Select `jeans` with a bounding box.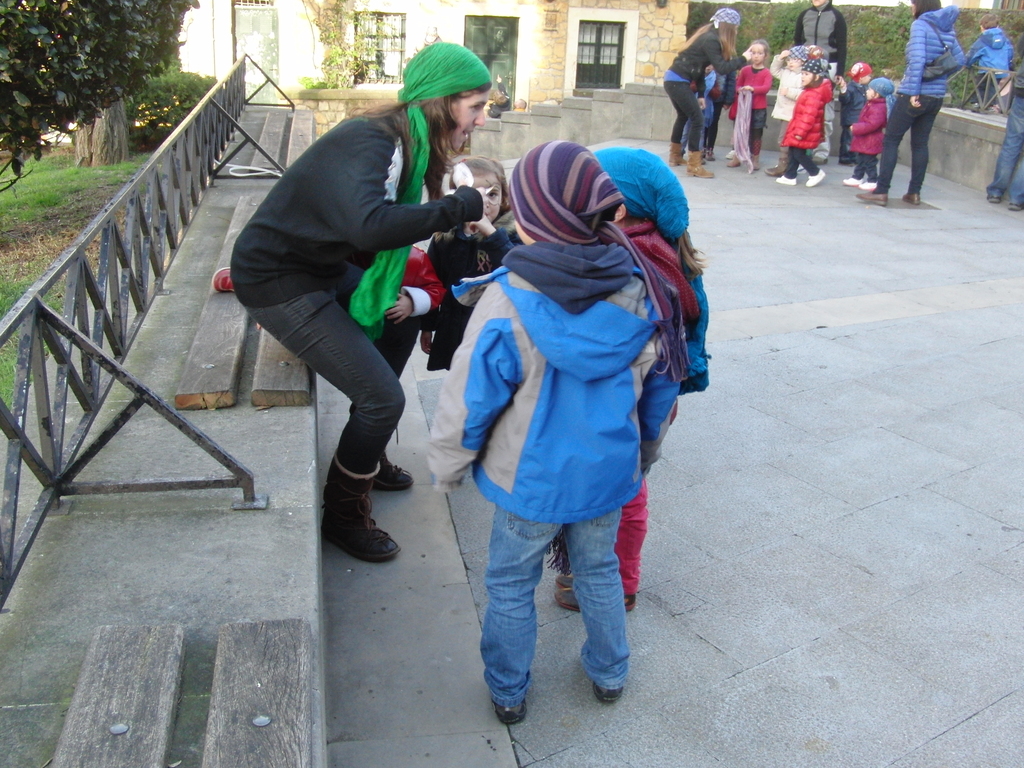
[874, 90, 943, 193].
